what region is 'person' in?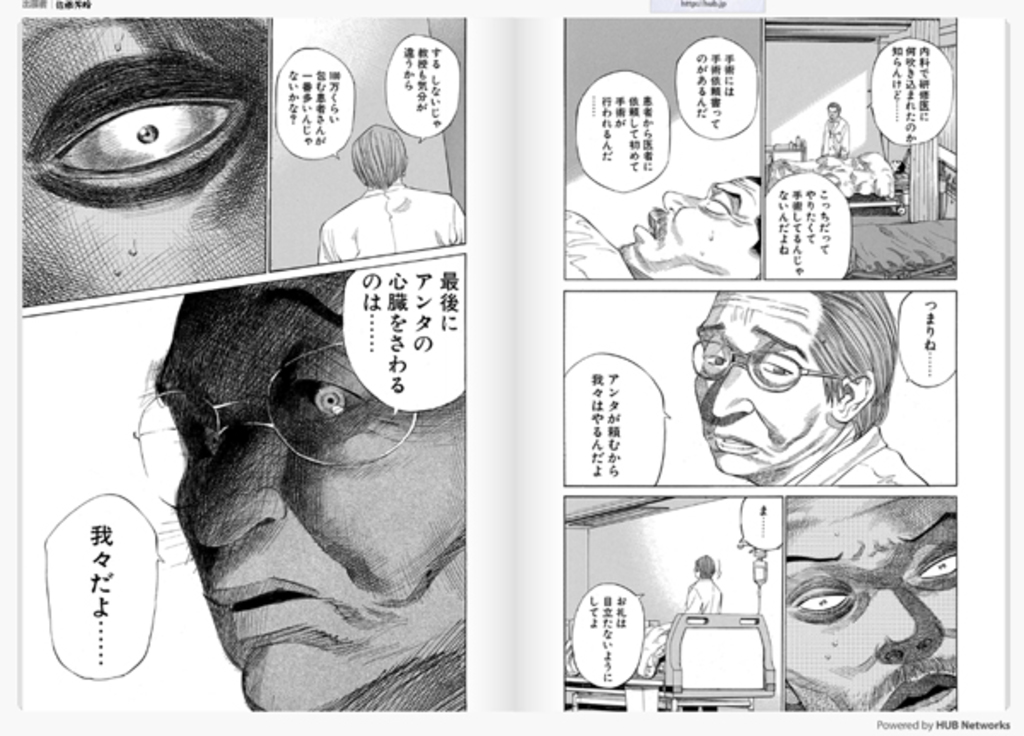
Rect(788, 495, 966, 722).
